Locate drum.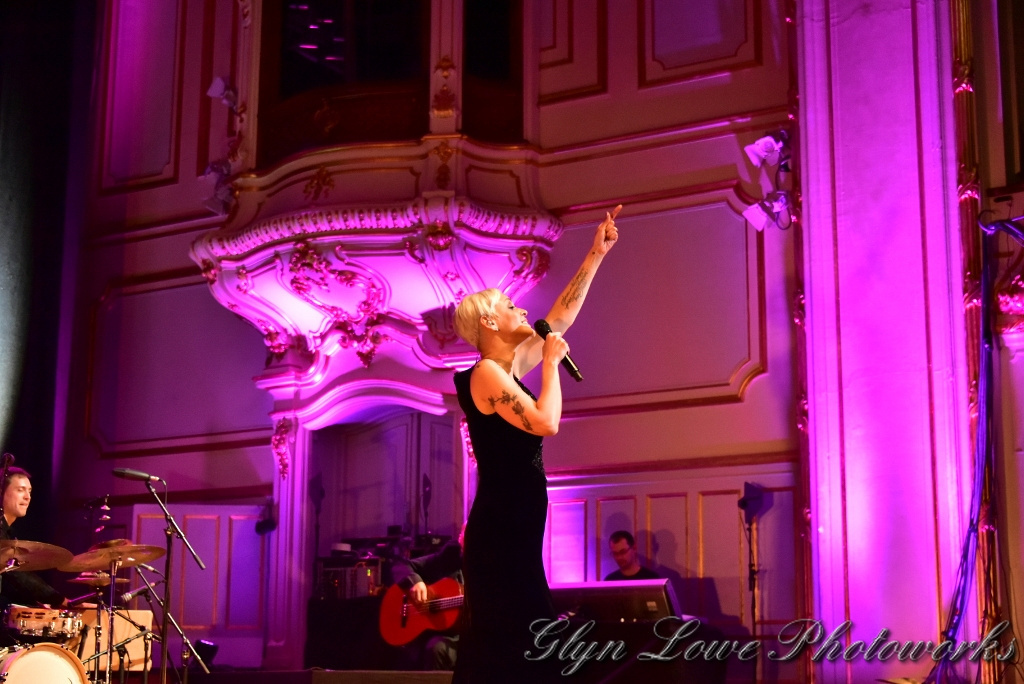
Bounding box: (left=0, top=641, right=86, bottom=682).
